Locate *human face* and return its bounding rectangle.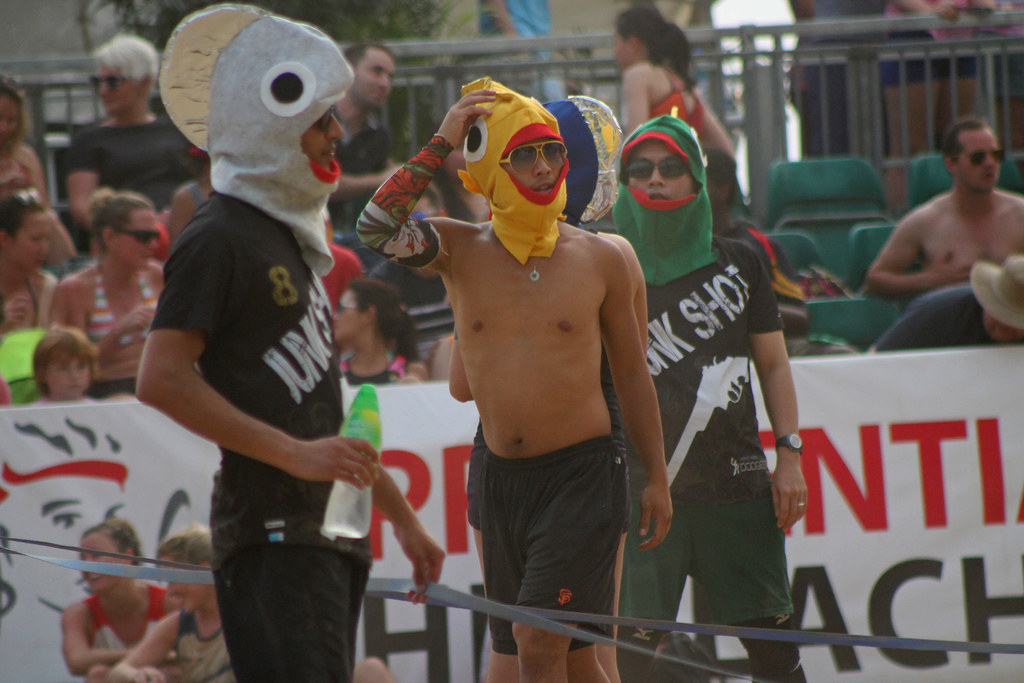
region(0, 92, 22, 151).
